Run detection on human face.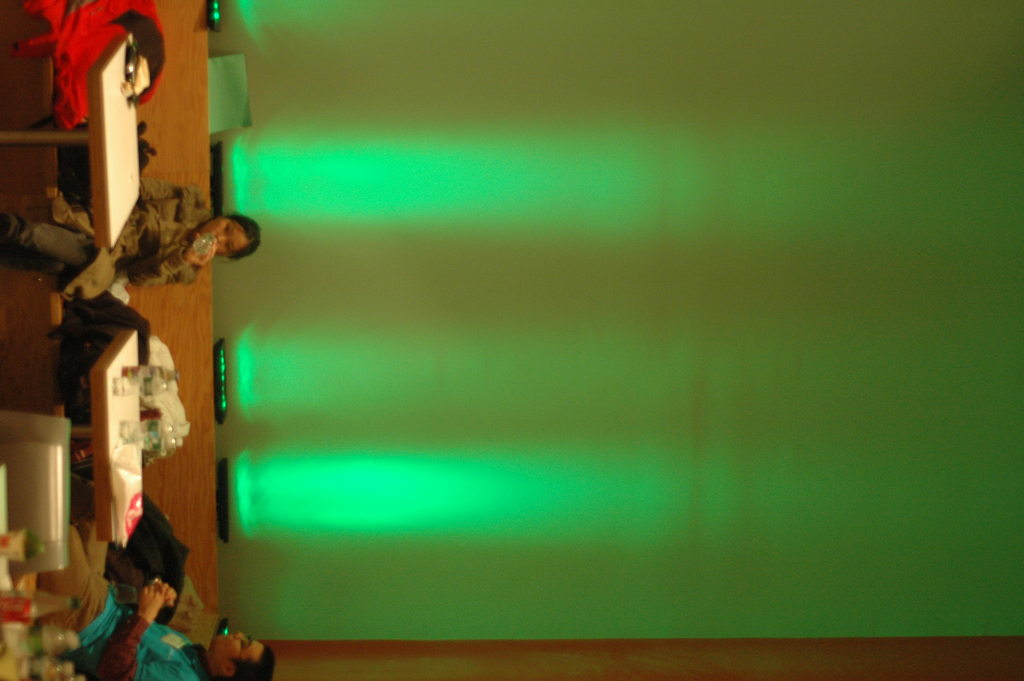
Result: 214/630/266/660.
